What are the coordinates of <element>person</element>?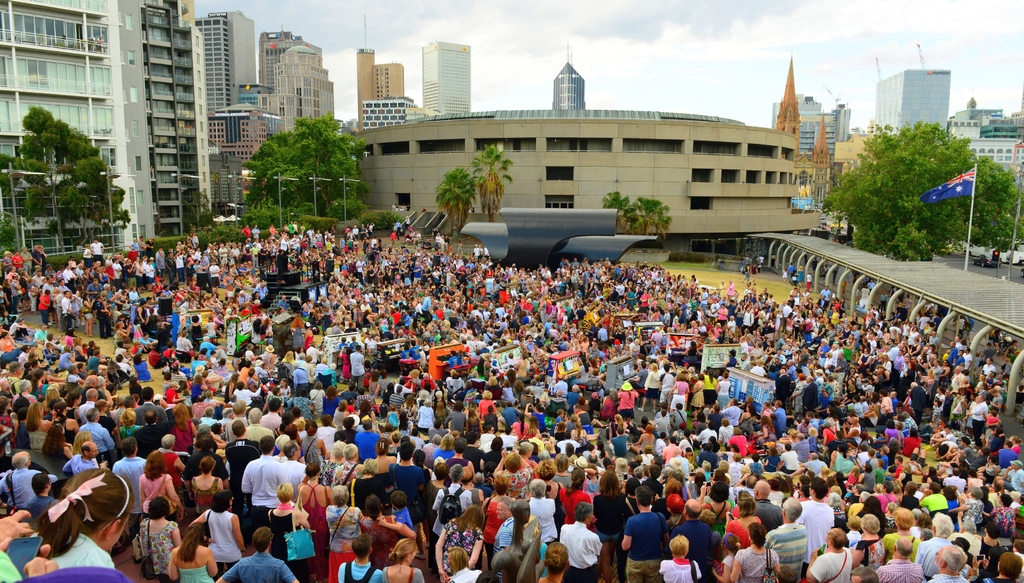
77 412 110 454.
